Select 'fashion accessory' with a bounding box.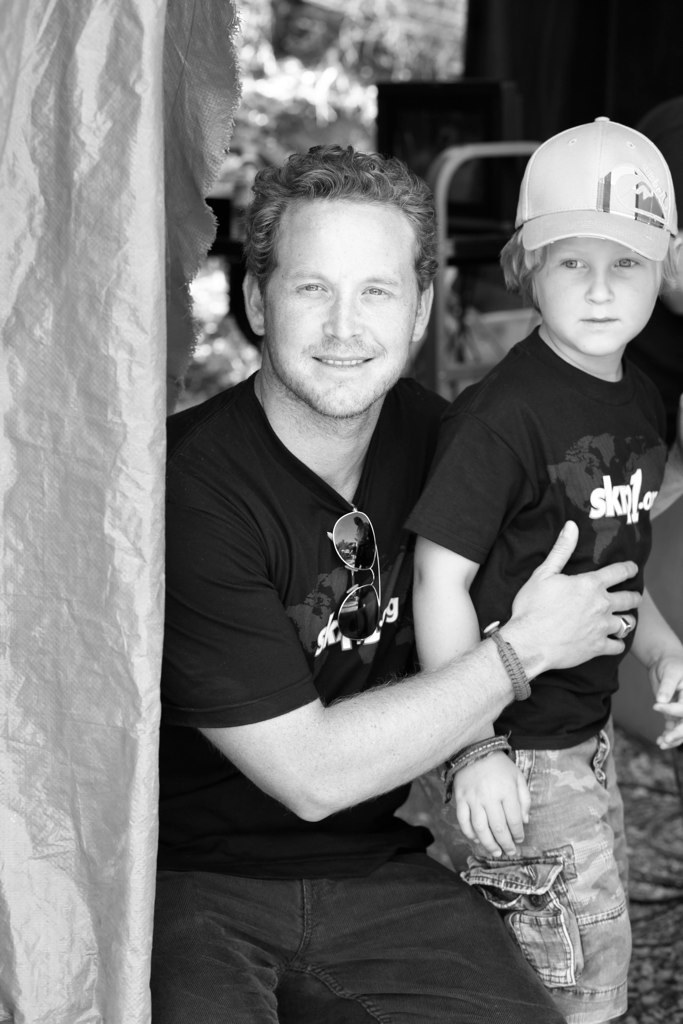
bbox(442, 727, 519, 808).
